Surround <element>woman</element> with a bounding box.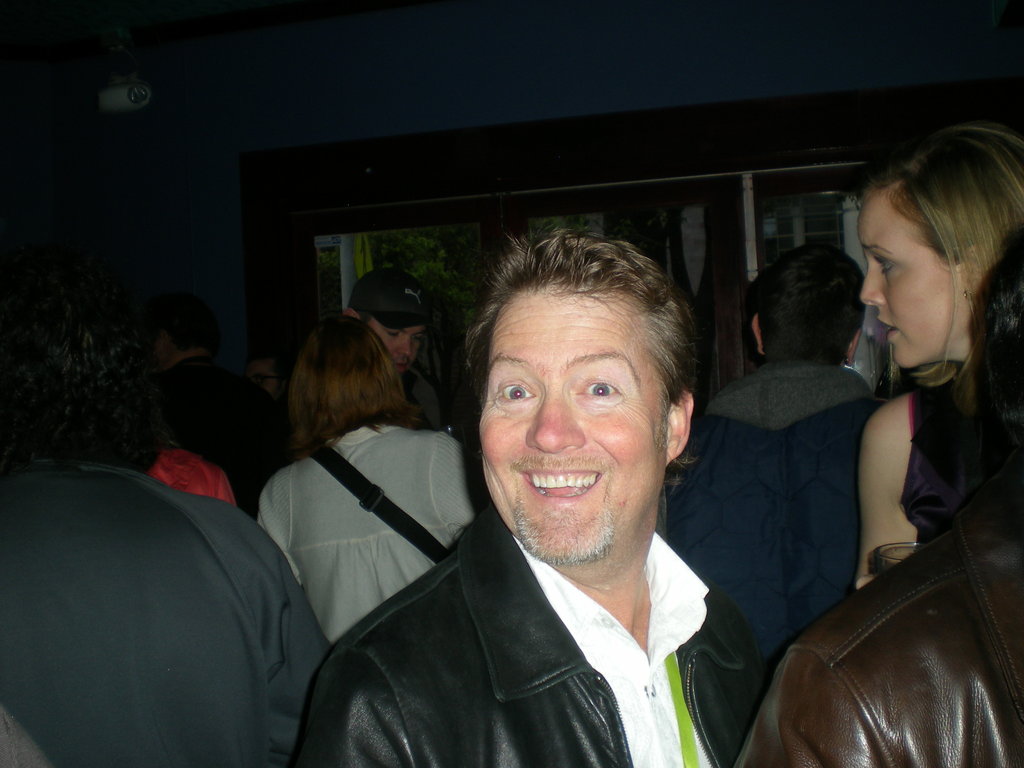
detection(850, 120, 1023, 589).
